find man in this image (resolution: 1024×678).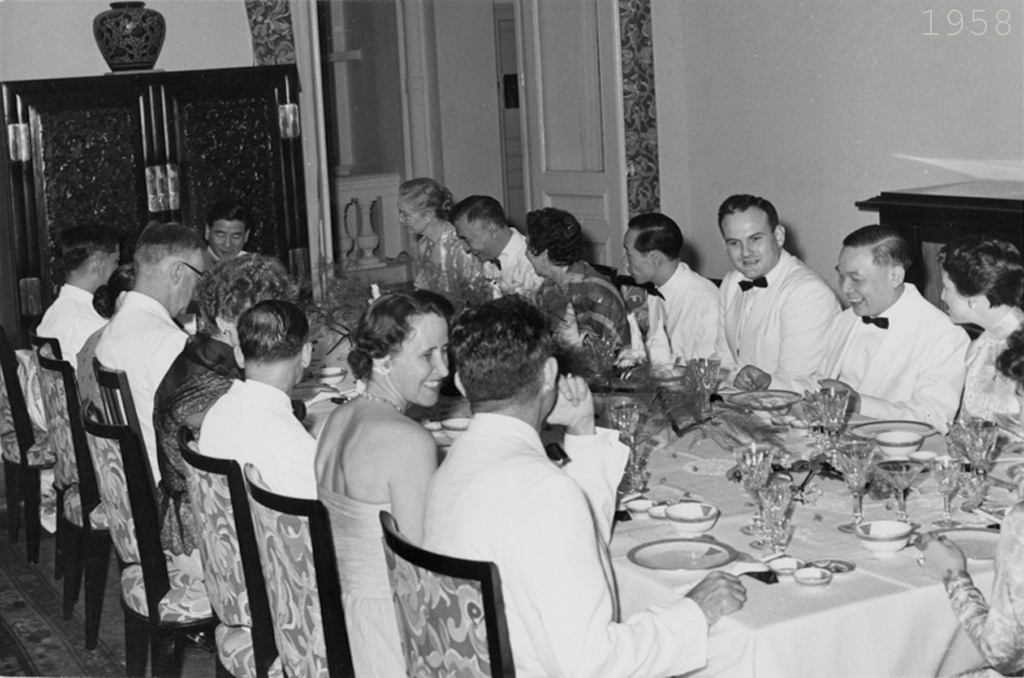
{"left": 714, "top": 194, "right": 842, "bottom": 397}.
